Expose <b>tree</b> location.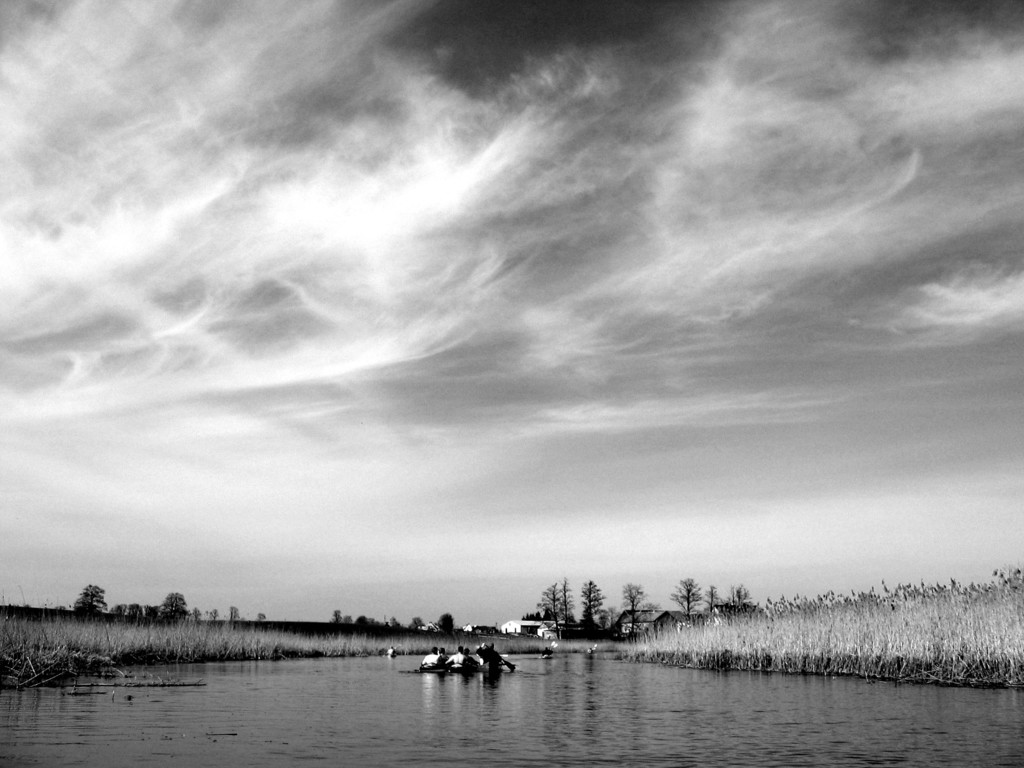
Exposed at 157, 587, 191, 619.
